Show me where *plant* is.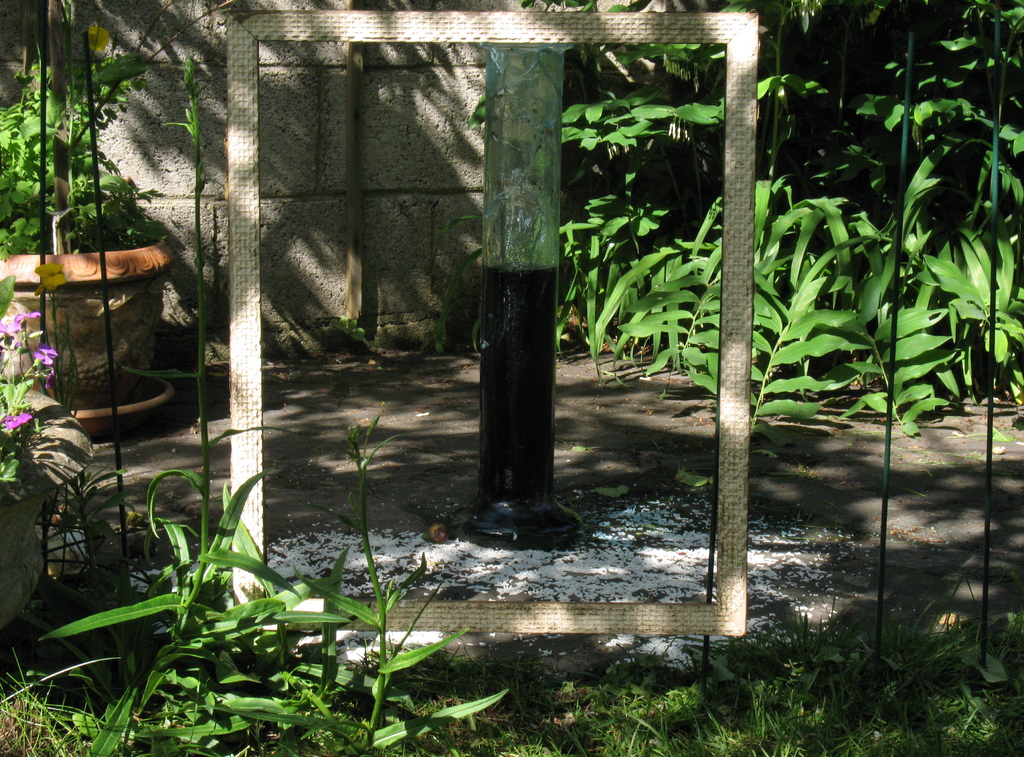
*plant* is at (0, 0, 166, 255).
